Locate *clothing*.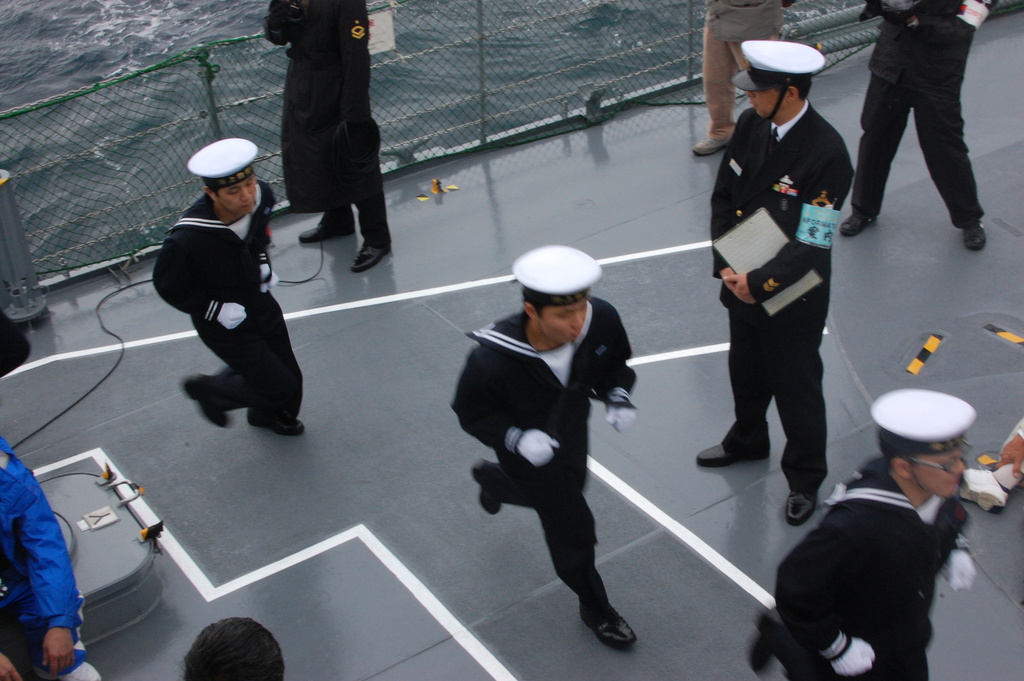
Bounding box: (854, 0, 986, 204).
